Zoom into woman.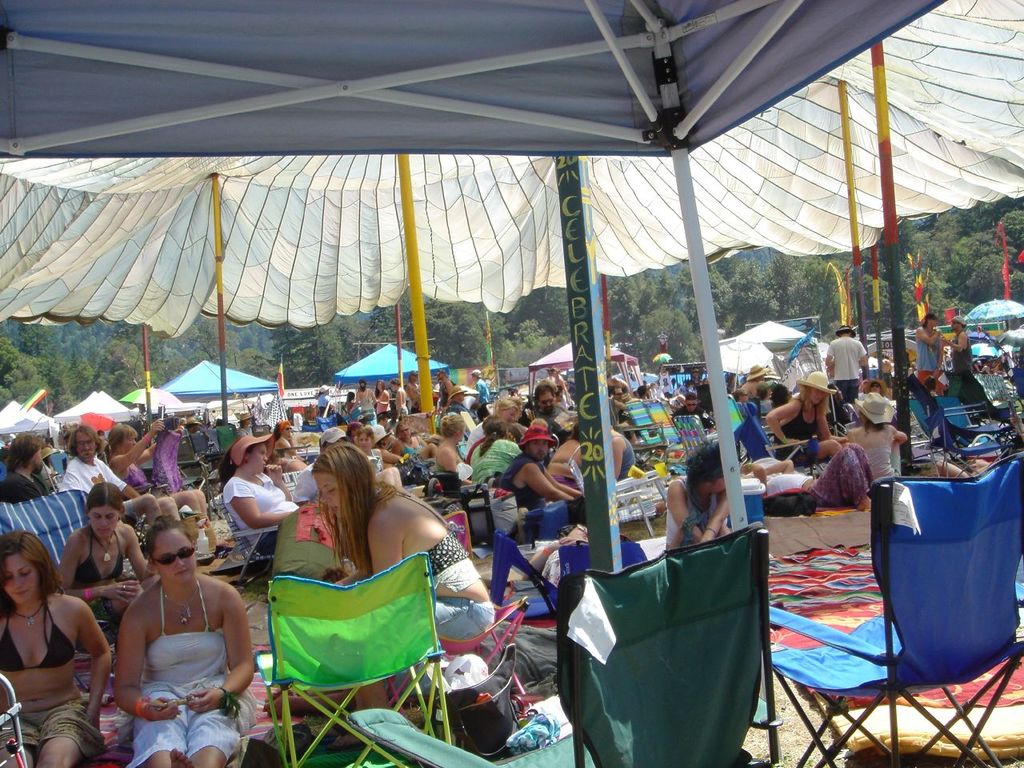
Zoom target: crop(392, 424, 438, 464).
